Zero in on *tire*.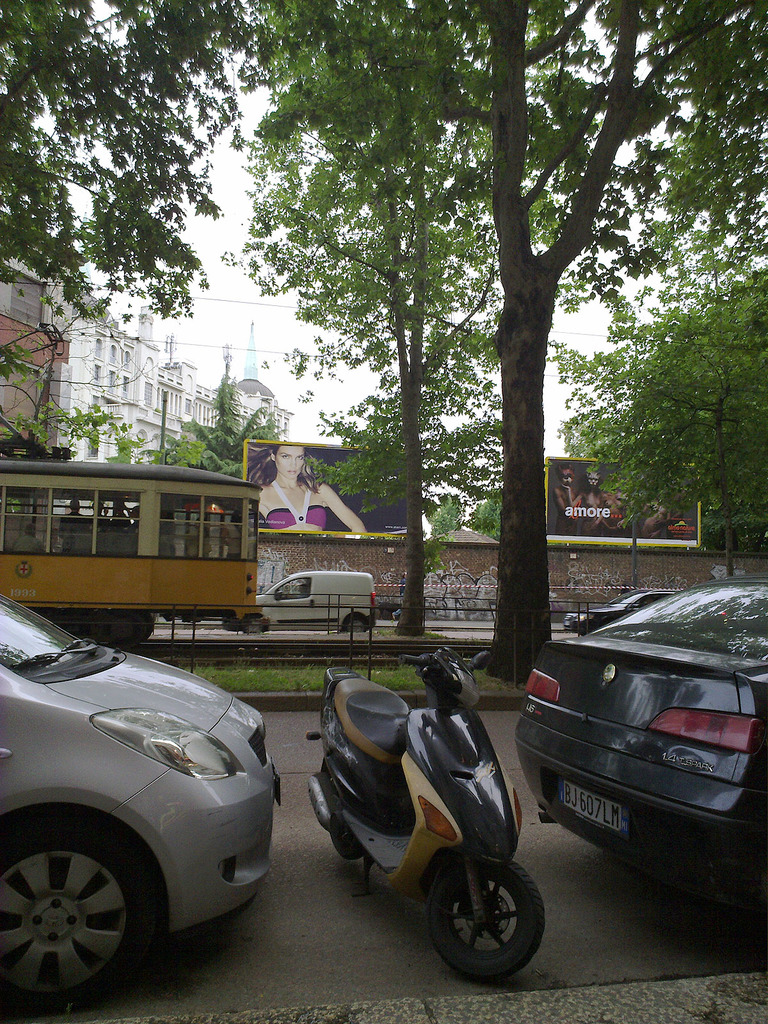
Zeroed in: [352,618,369,636].
